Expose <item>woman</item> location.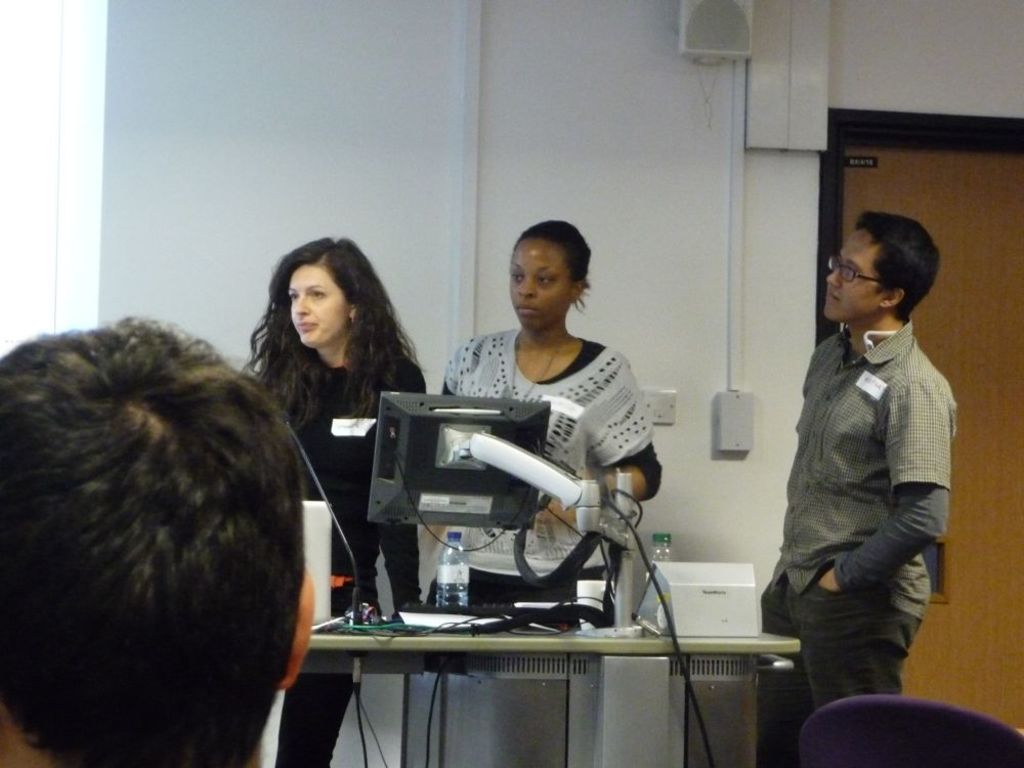
Exposed at pyautogui.locateOnScreen(245, 232, 435, 767).
